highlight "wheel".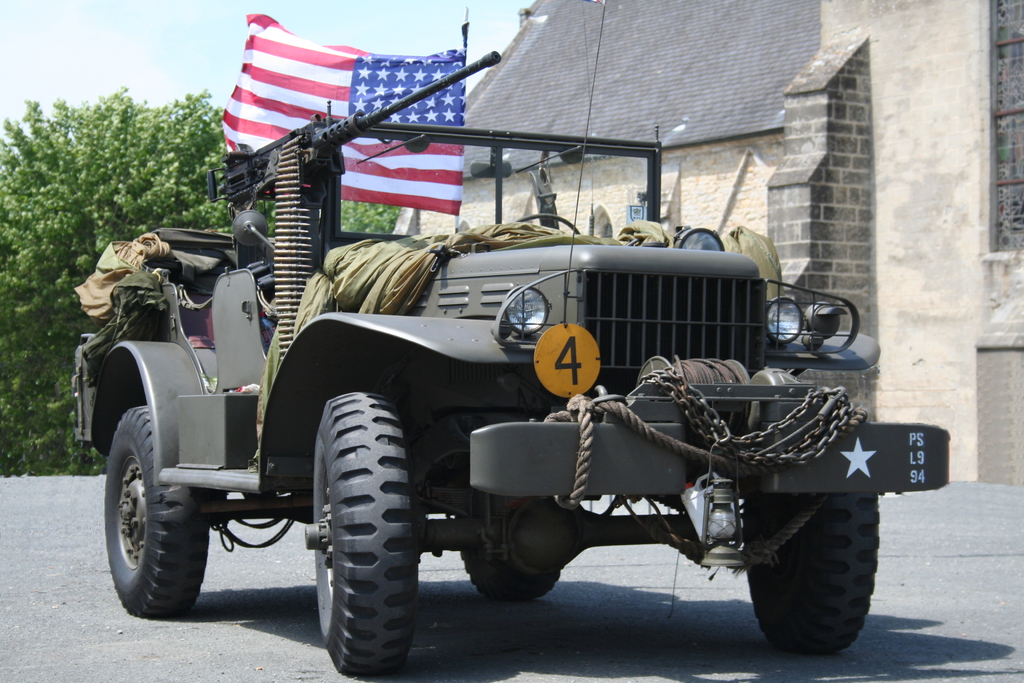
Highlighted region: detection(305, 390, 422, 682).
